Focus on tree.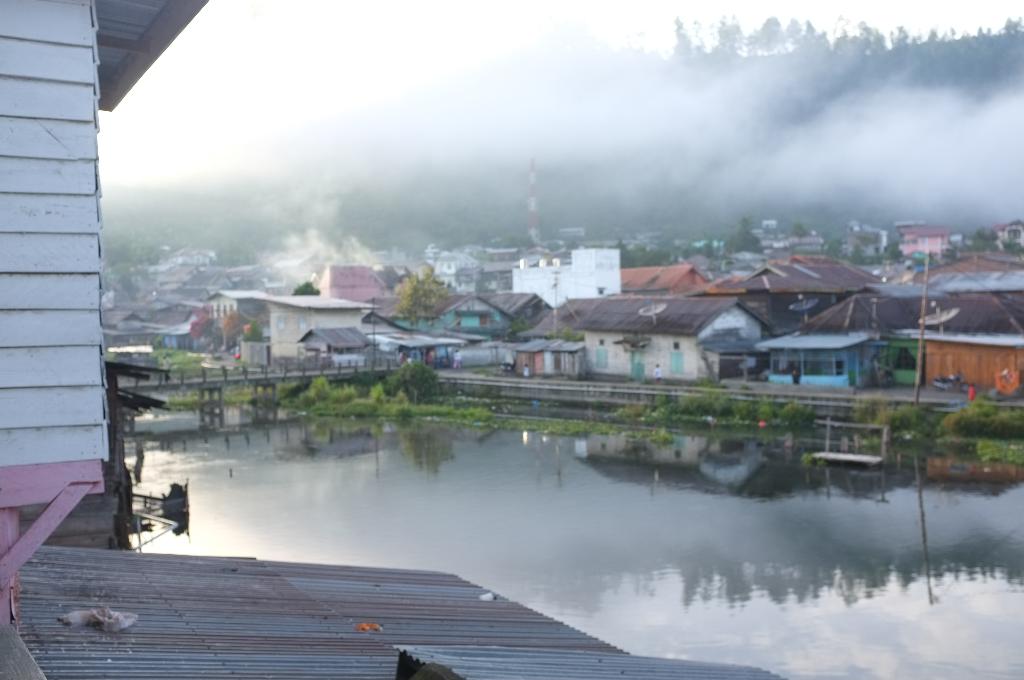
Focused at region(382, 357, 441, 406).
